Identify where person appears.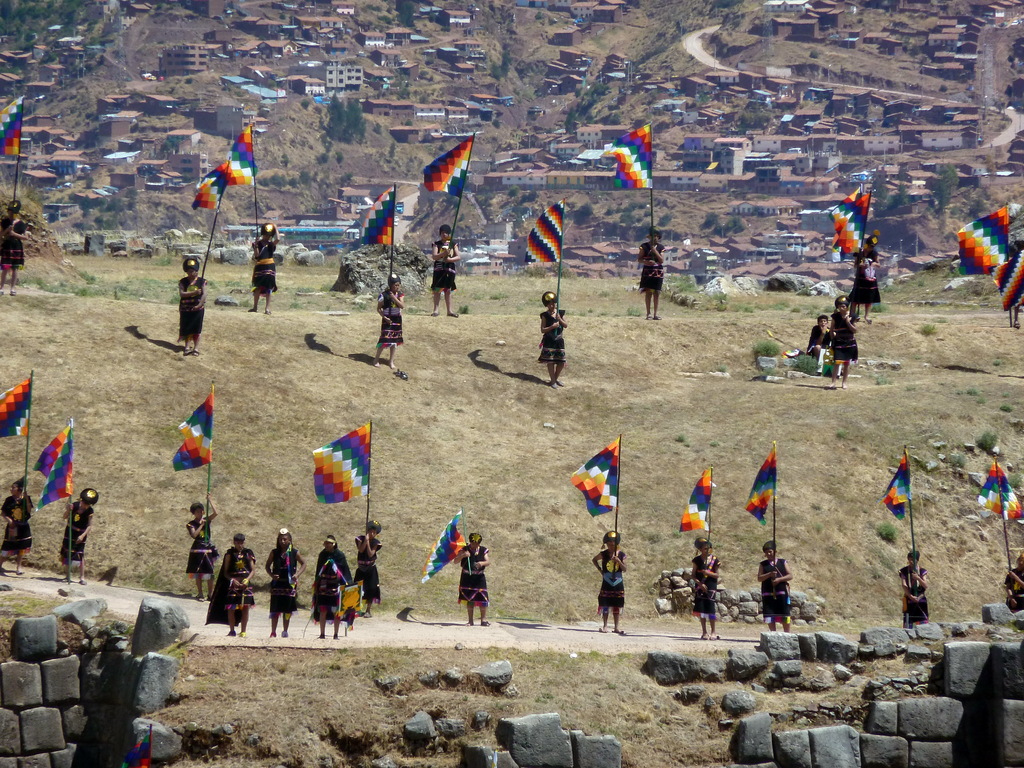
Appears at 314 535 351 639.
